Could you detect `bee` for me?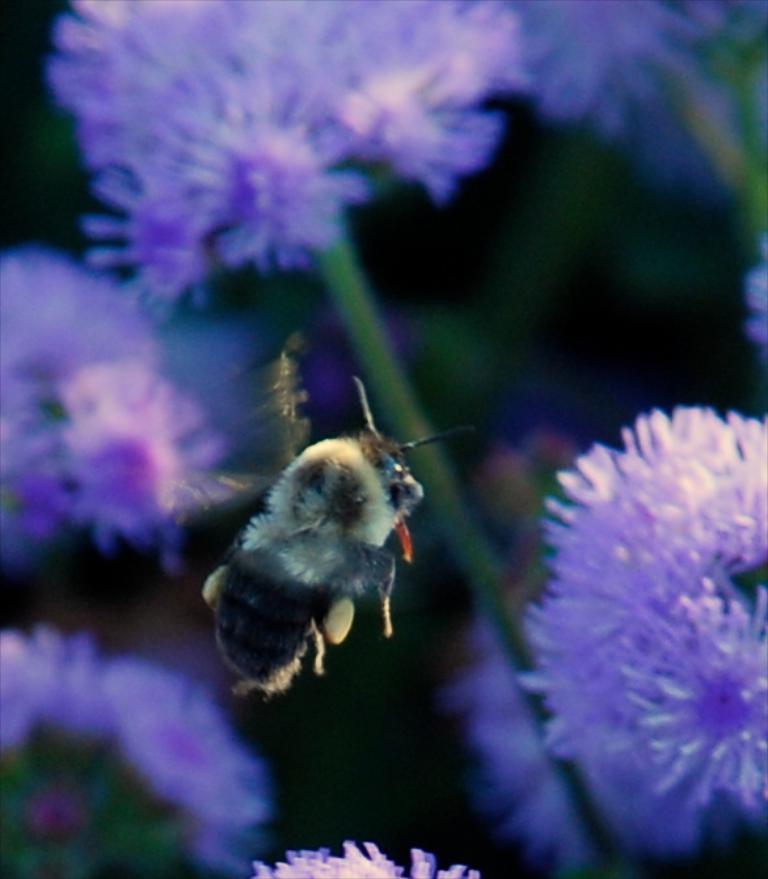
Detection result: {"left": 187, "top": 373, "right": 464, "bottom": 718}.
